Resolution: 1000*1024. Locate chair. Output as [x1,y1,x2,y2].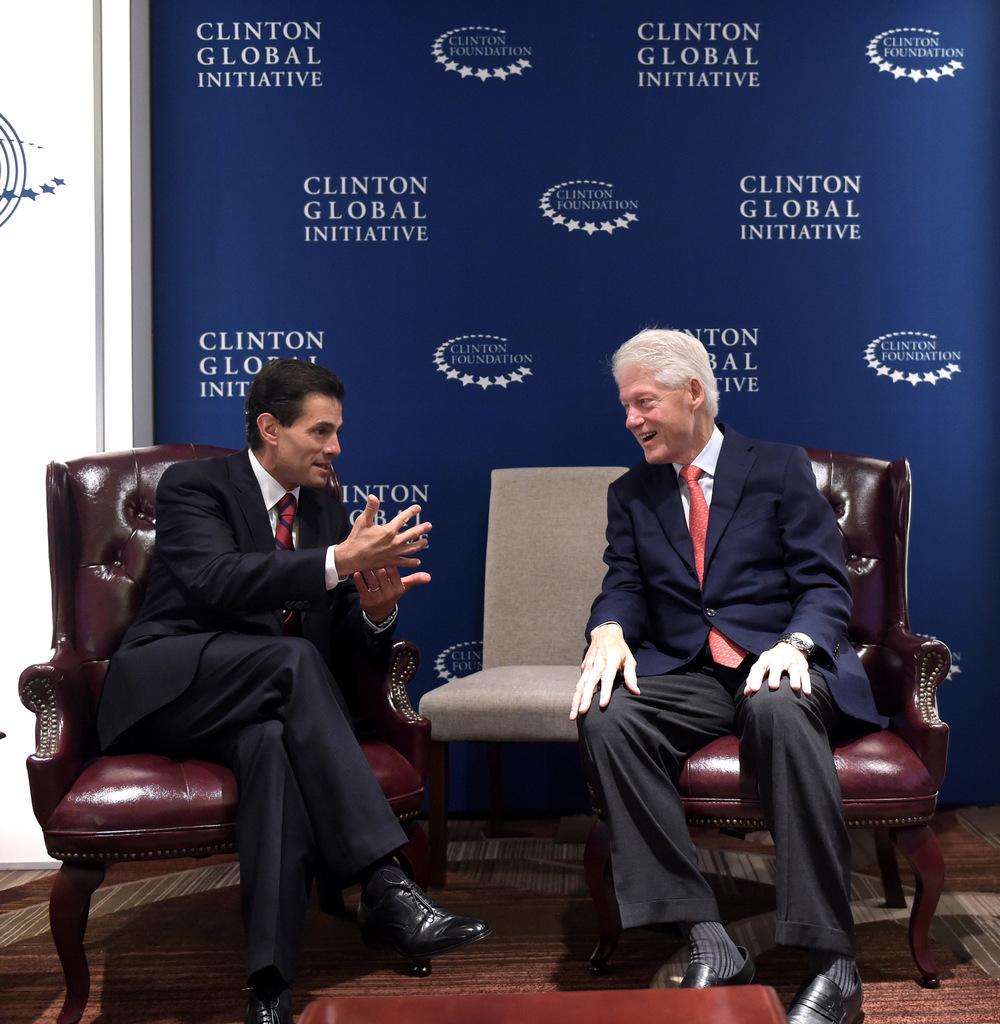
[410,468,634,901].
